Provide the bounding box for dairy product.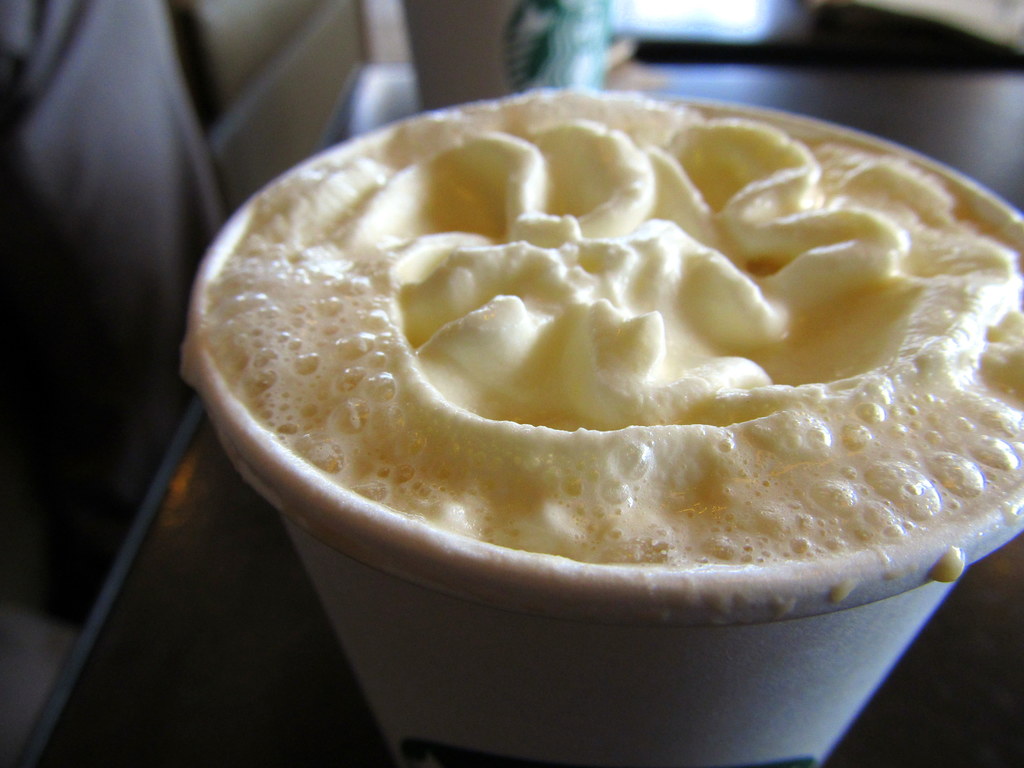
pyautogui.locateOnScreen(220, 62, 1023, 618).
